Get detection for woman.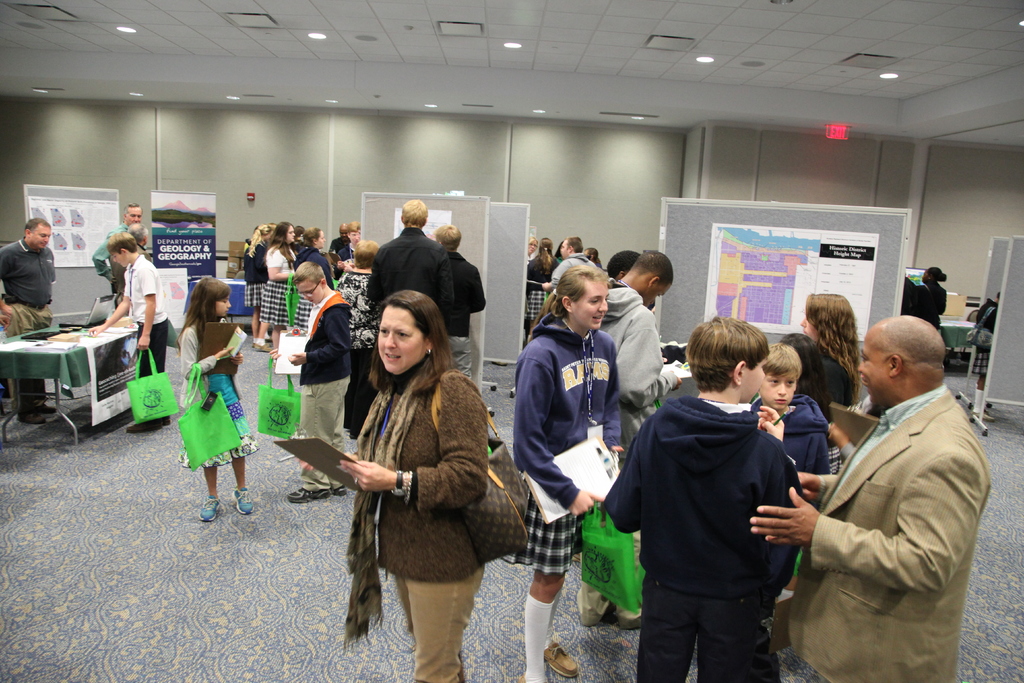
Detection: 528,235,563,344.
